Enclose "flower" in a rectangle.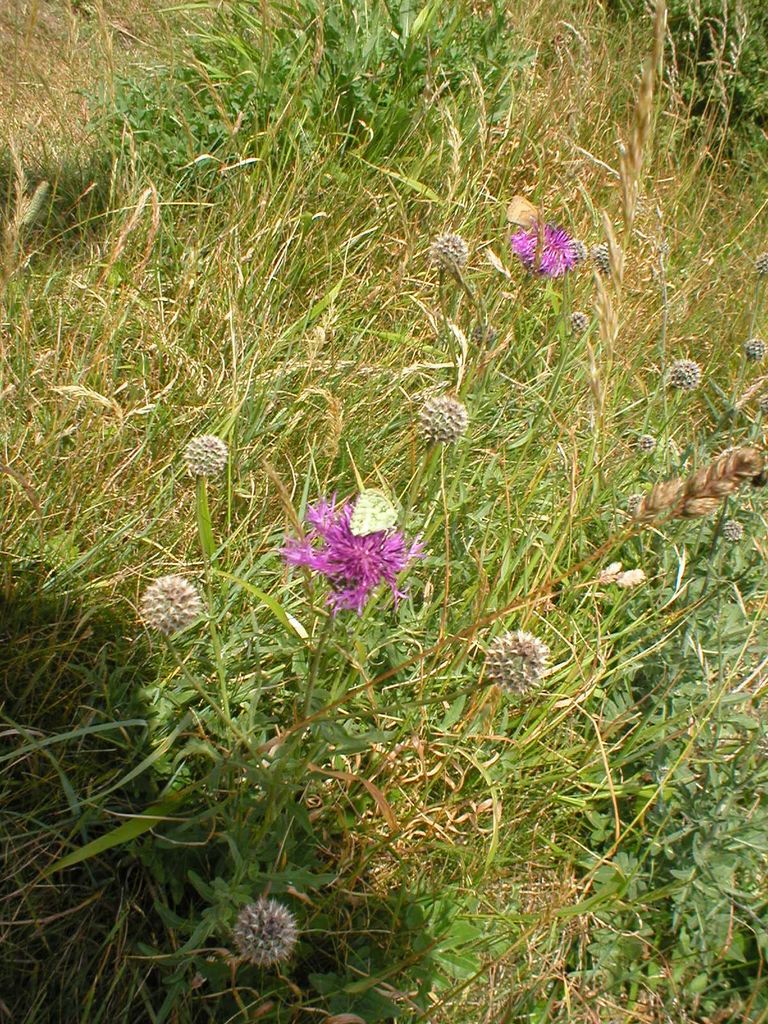
<region>231, 900, 296, 963</region>.
